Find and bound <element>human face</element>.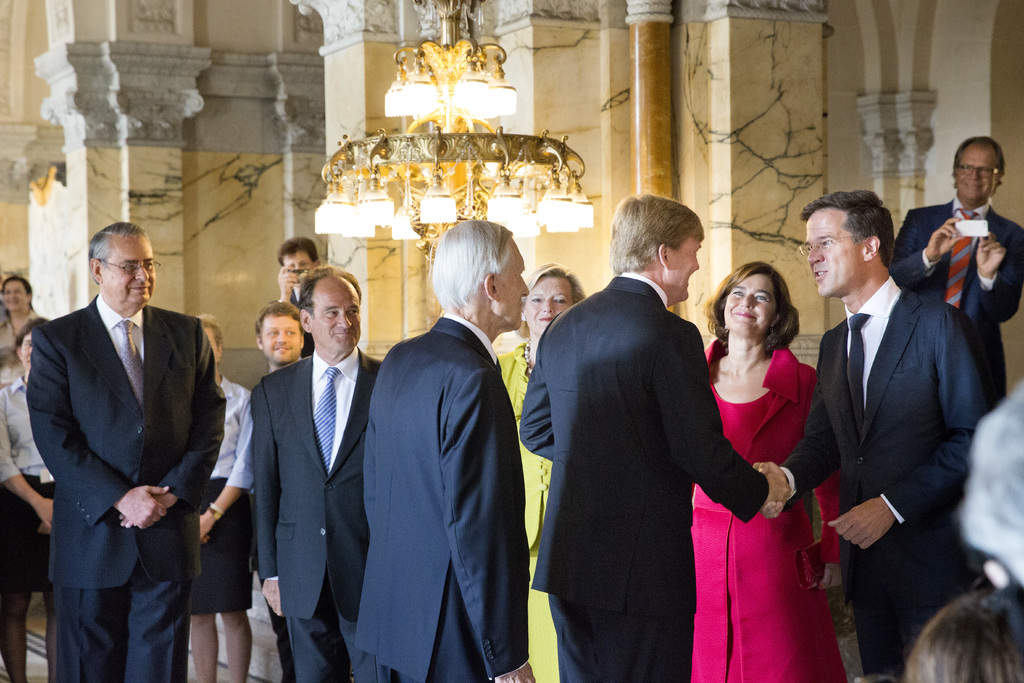
Bound: 280 251 312 272.
